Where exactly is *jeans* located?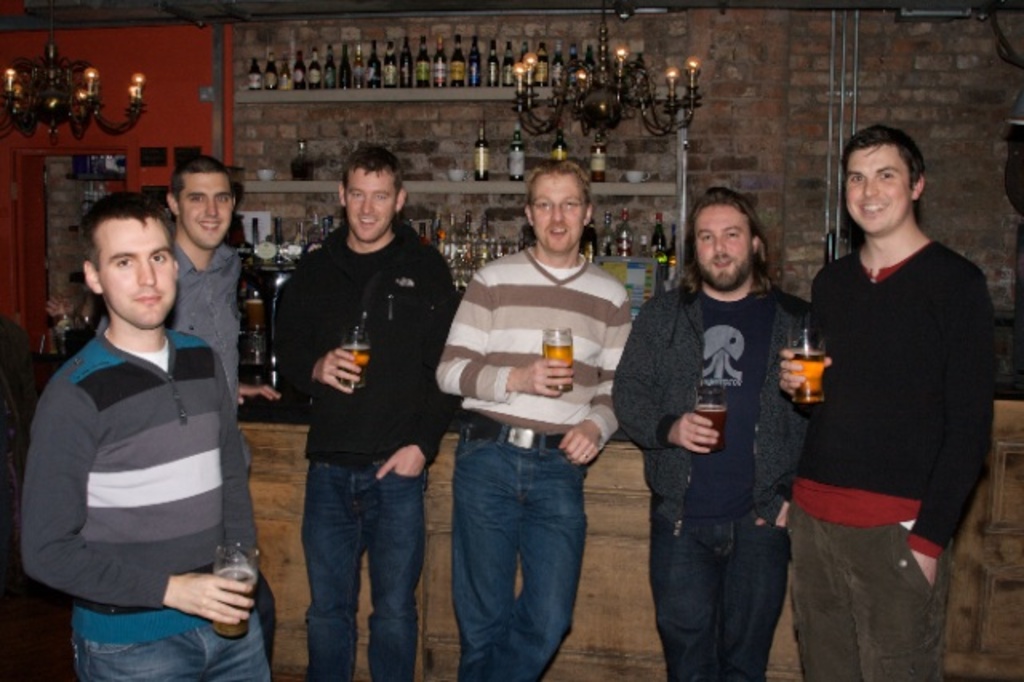
Its bounding box is detection(659, 499, 779, 680).
